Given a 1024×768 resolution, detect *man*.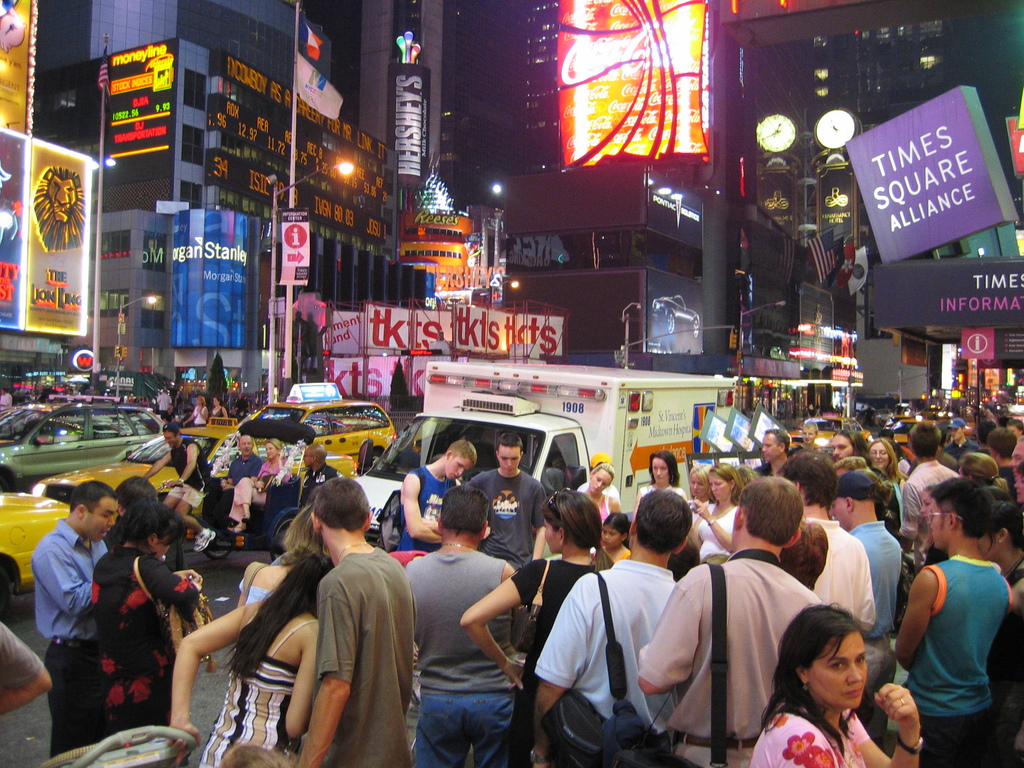
pyautogui.locateOnScreen(888, 475, 1016, 763).
